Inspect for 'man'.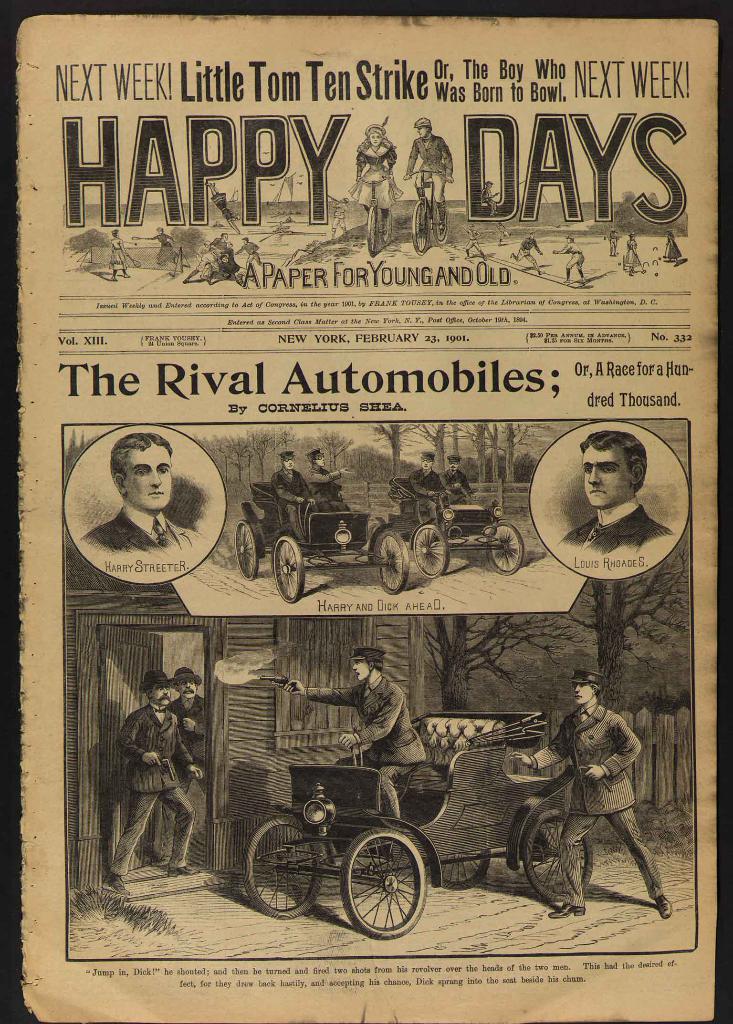
Inspection: [left=103, top=673, right=204, bottom=897].
